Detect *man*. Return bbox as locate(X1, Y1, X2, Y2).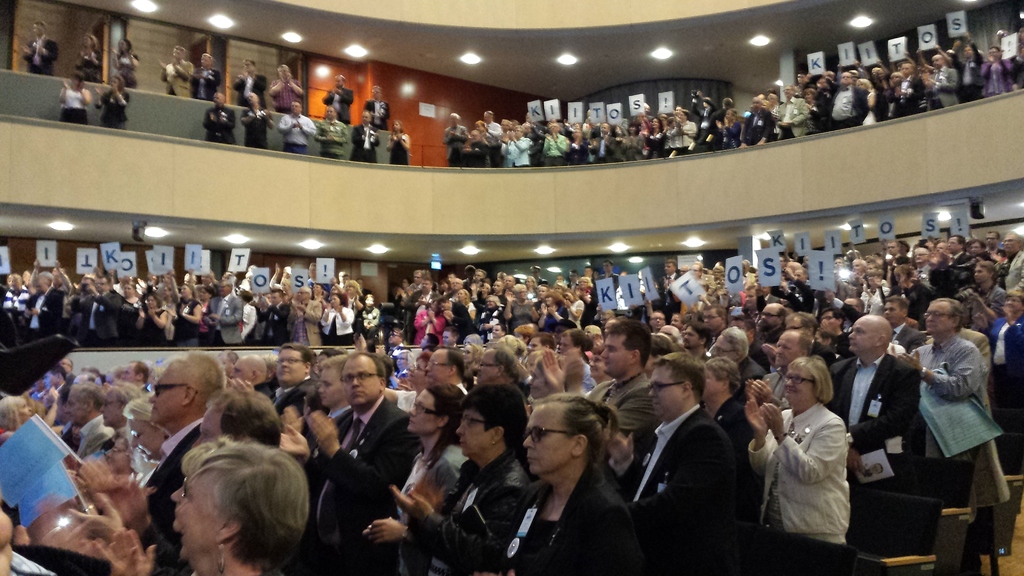
locate(240, 92, 274, 146).
